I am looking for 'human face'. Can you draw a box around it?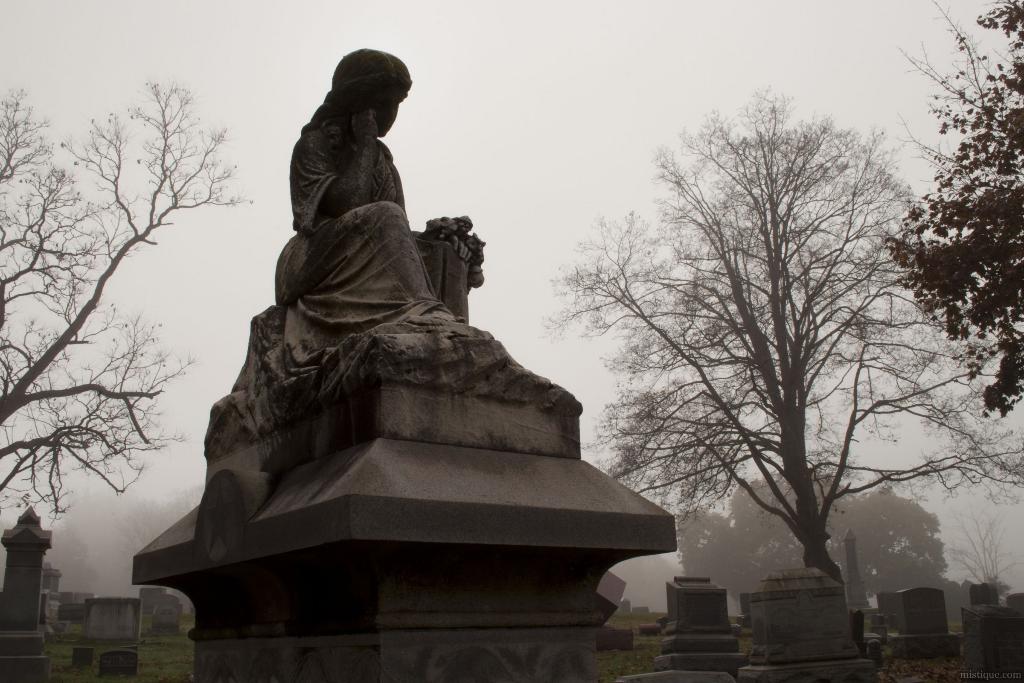
Sure, the bounding box is (left=349, top=81, right=402, bottom=136).
